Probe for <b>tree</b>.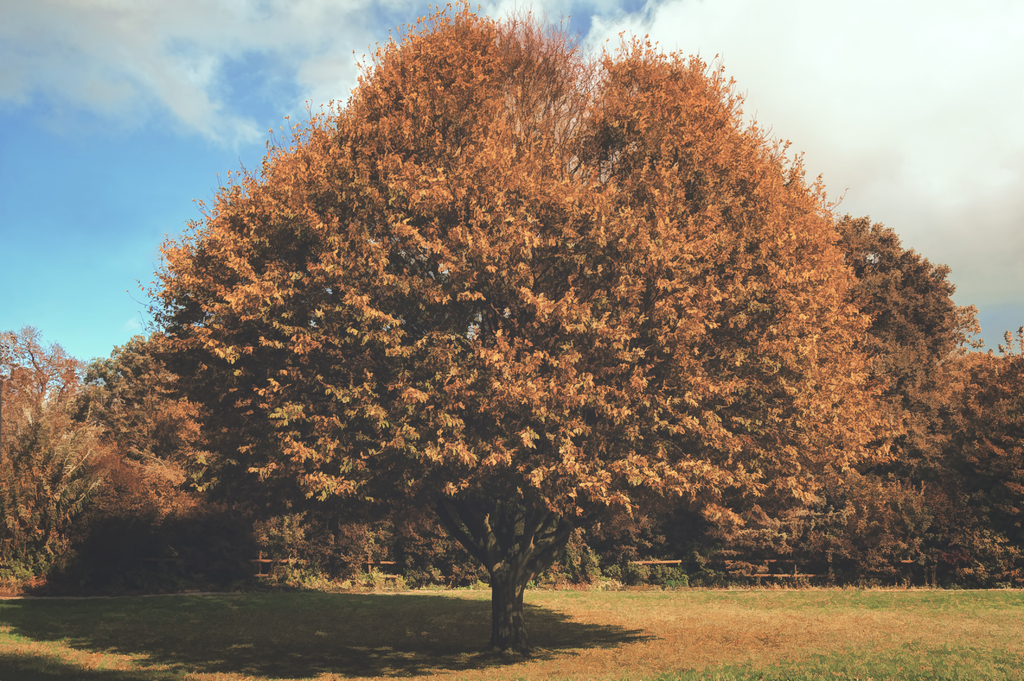
Probe result: bbox(948, 340, 1023, 597).
